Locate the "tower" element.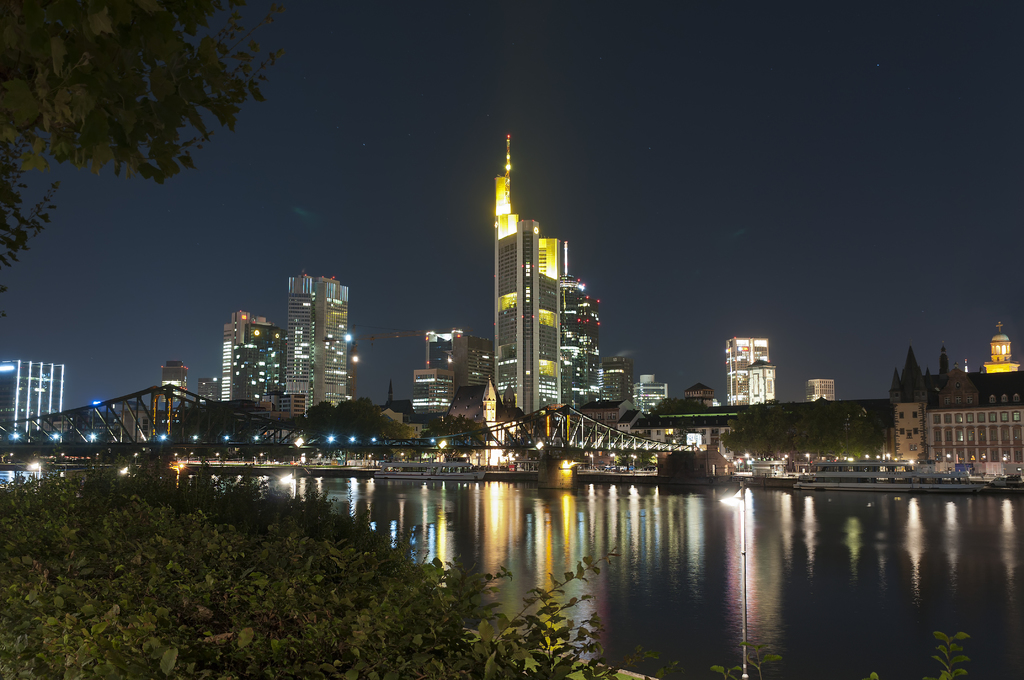
Element bbox: (left=563, top=273, right=604, bottom=412).
